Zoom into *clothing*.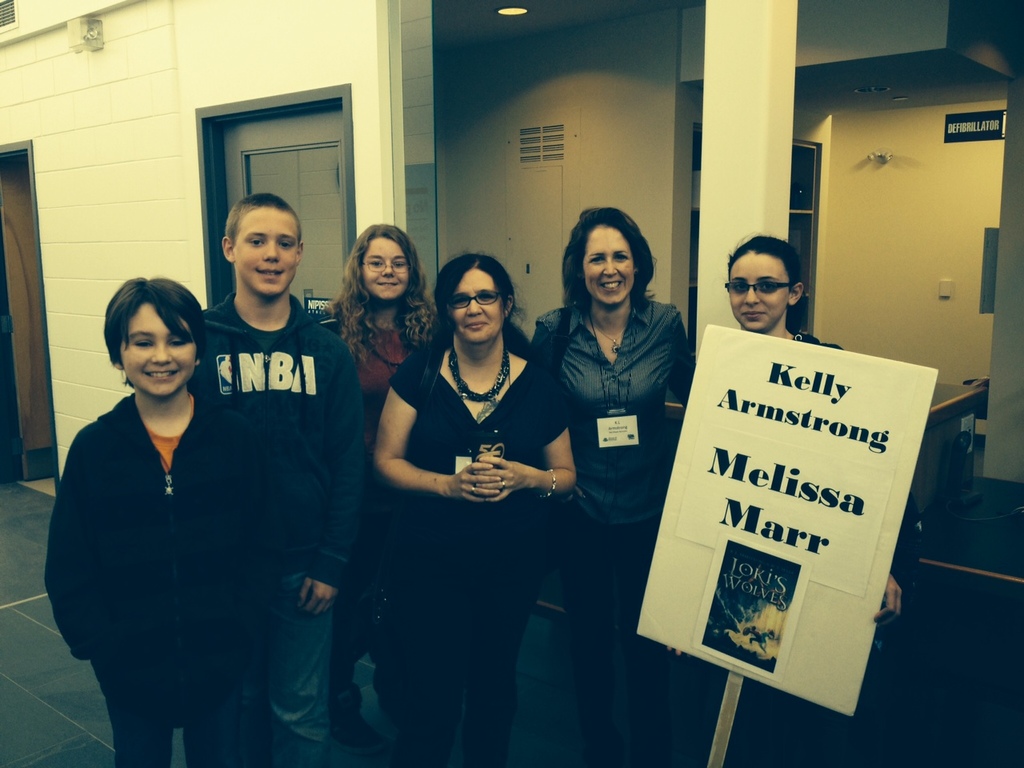
Zoom target: detection(280, 558, 328, 767).
